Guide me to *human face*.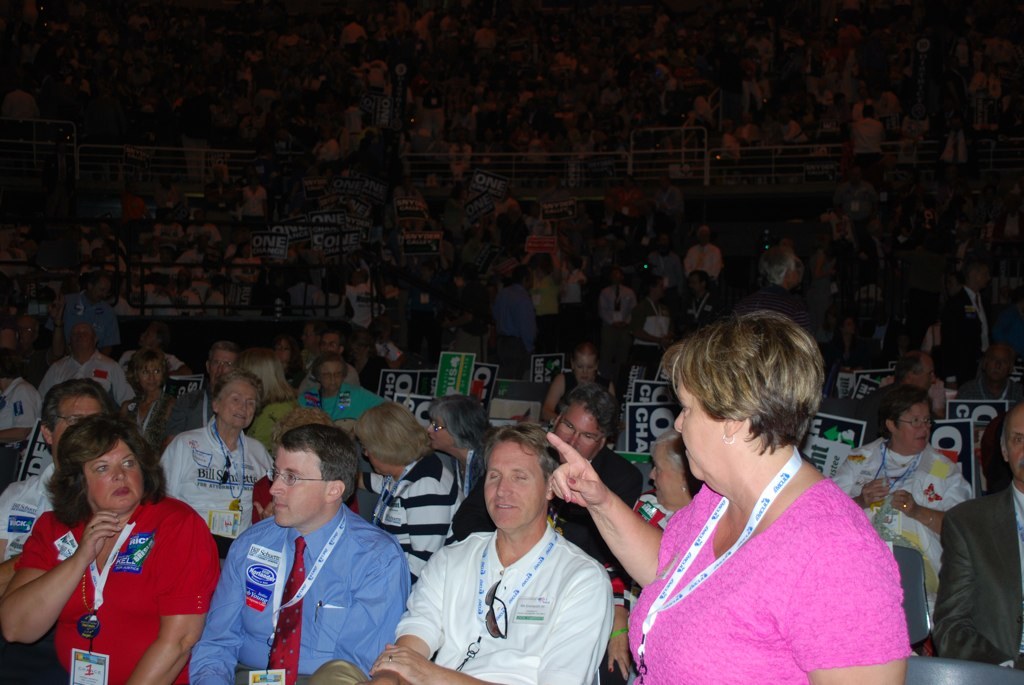
Guidance: 577 360 597 377.
